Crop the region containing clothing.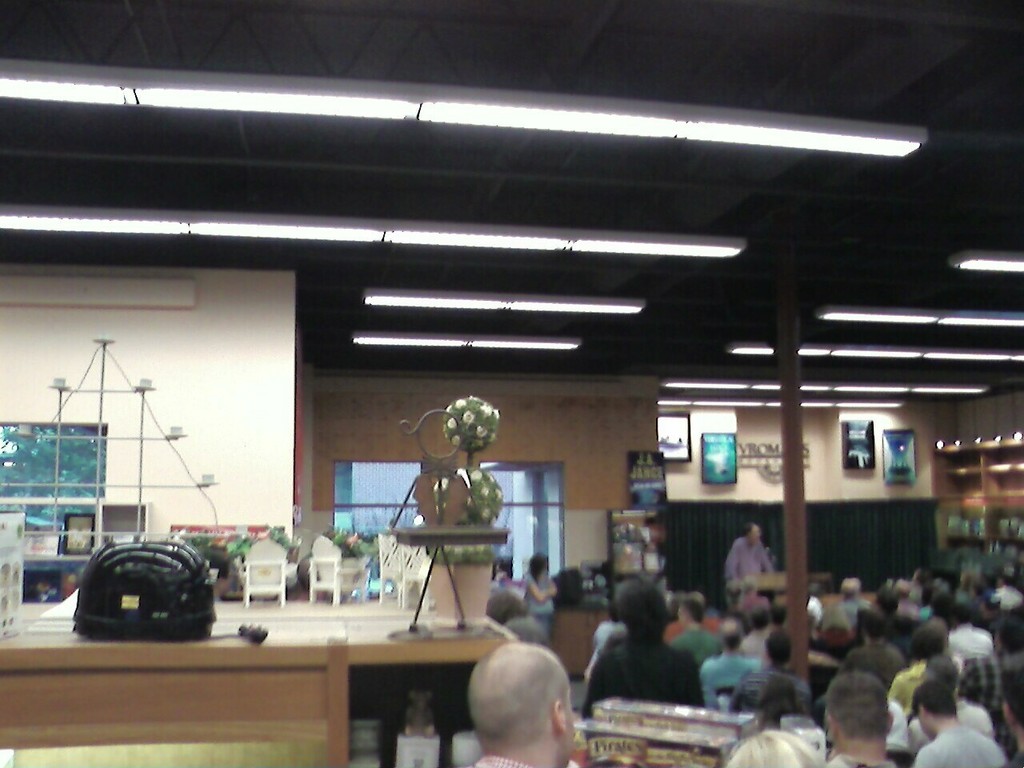
Crop region: rect(953, 642, 1007, 714).
